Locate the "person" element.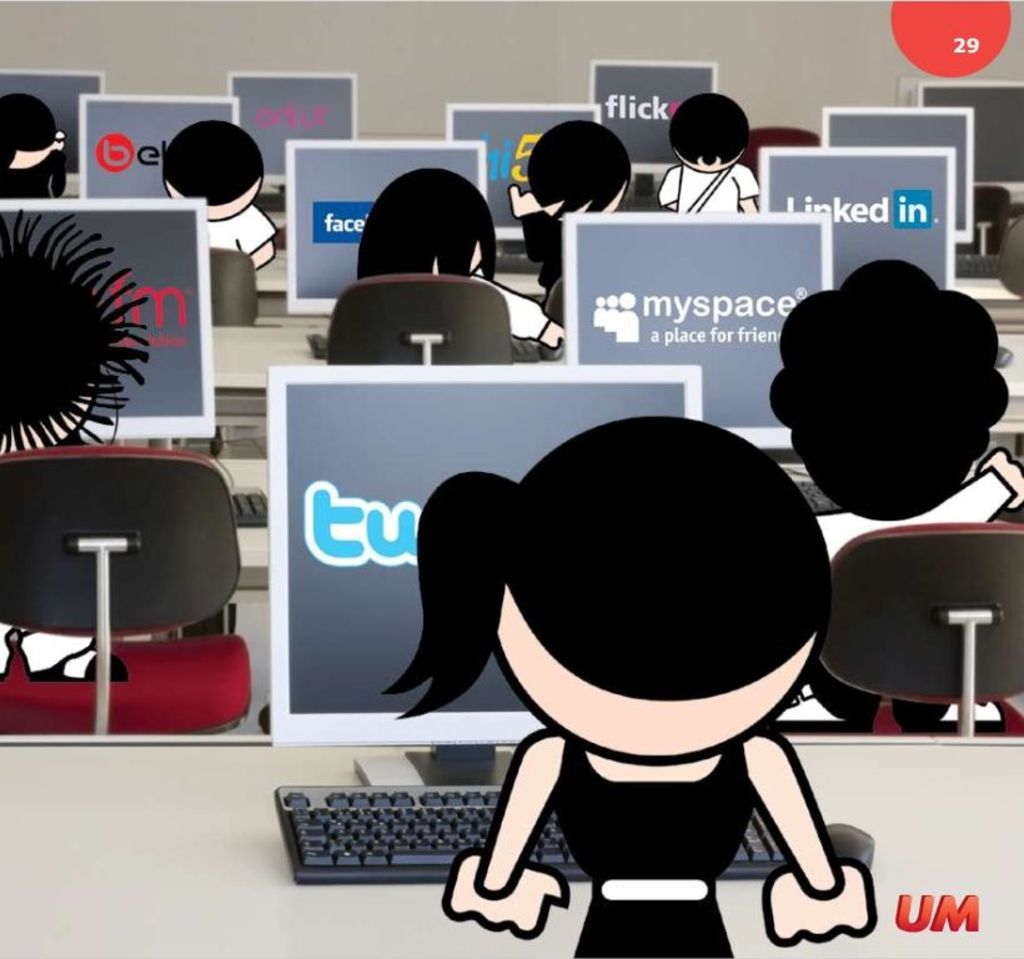
Element bbox: [left=161, top=114, right=280, bottom=270].
